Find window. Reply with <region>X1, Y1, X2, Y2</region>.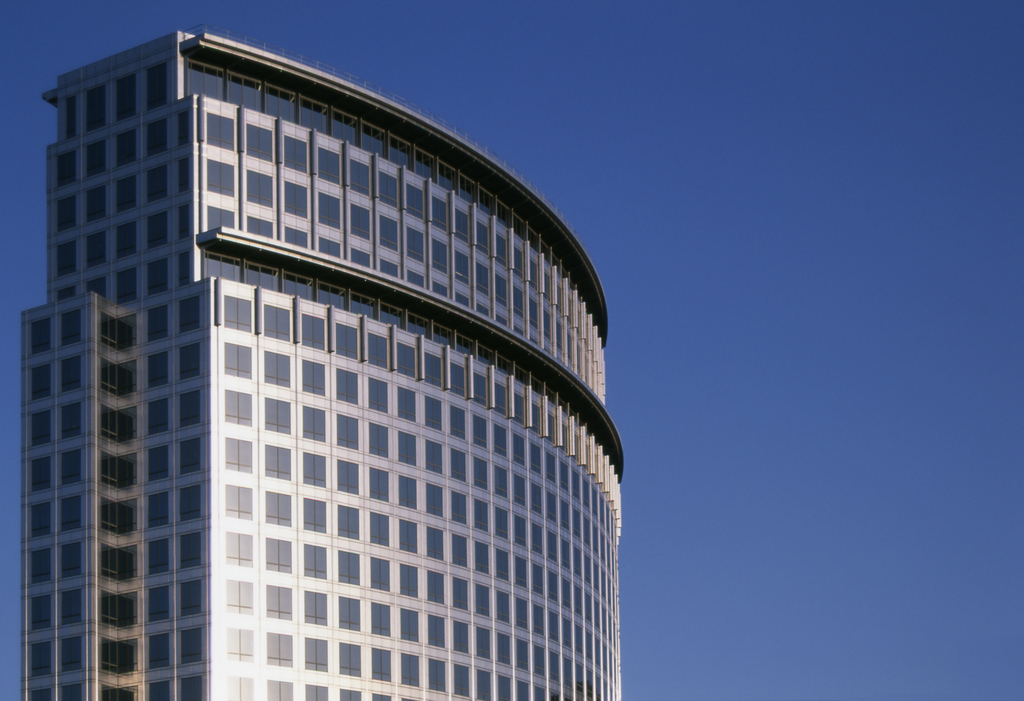
<region>209, 112, 234, 152</region>.
